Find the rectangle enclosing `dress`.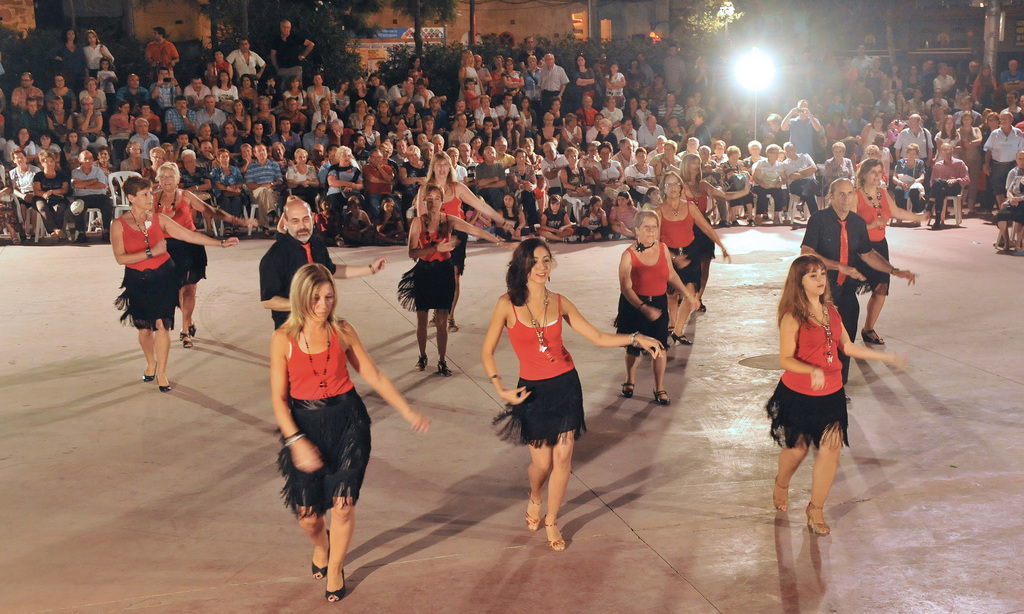
box(614, 247, 670, 353).
